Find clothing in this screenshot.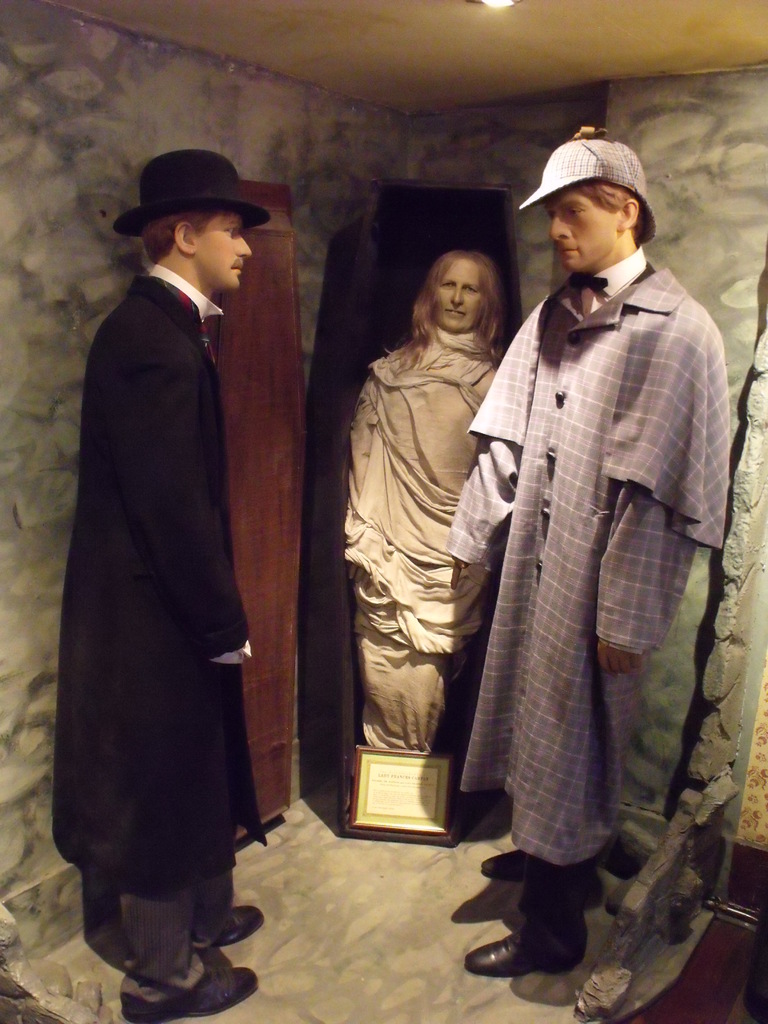
The bounding box for clothing is x1=442, y1=243, x2=723, y2=918.
